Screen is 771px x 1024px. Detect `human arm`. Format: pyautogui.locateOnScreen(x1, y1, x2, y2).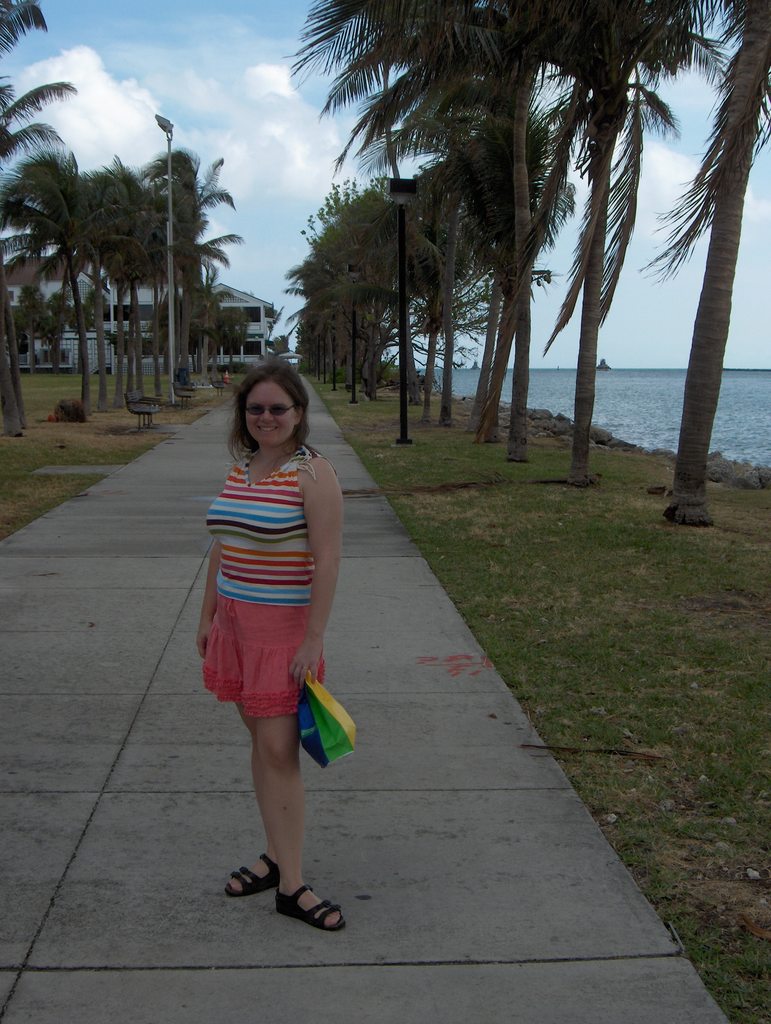
pyautogui.locateOnScreen(287, 456, 343, 643).
